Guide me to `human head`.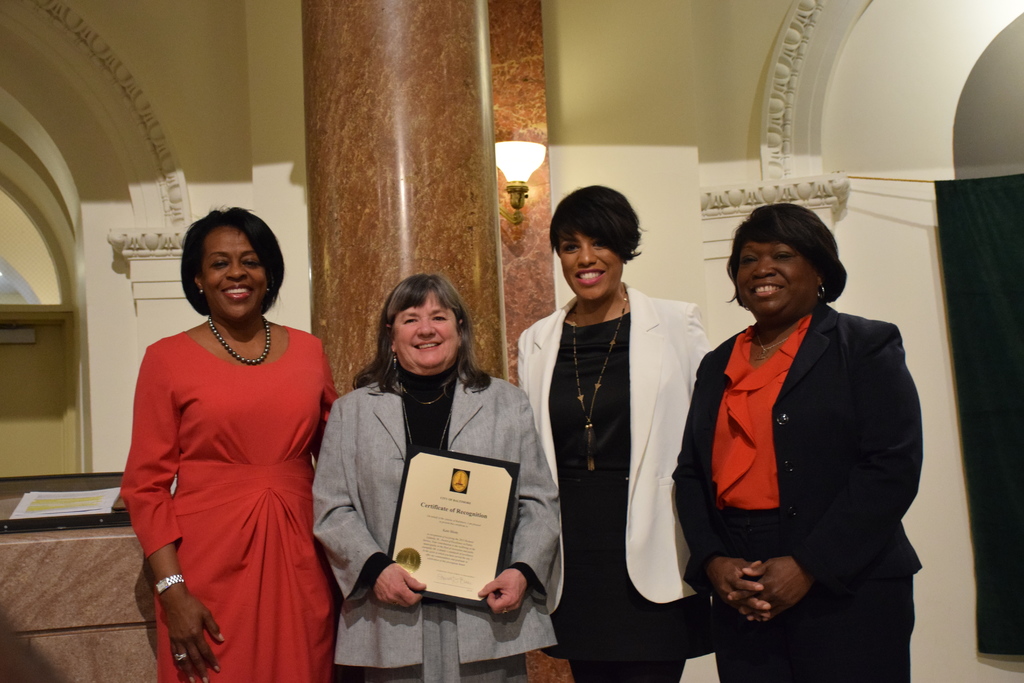
Guidance: l=548, t=183, r=646, b=304.
